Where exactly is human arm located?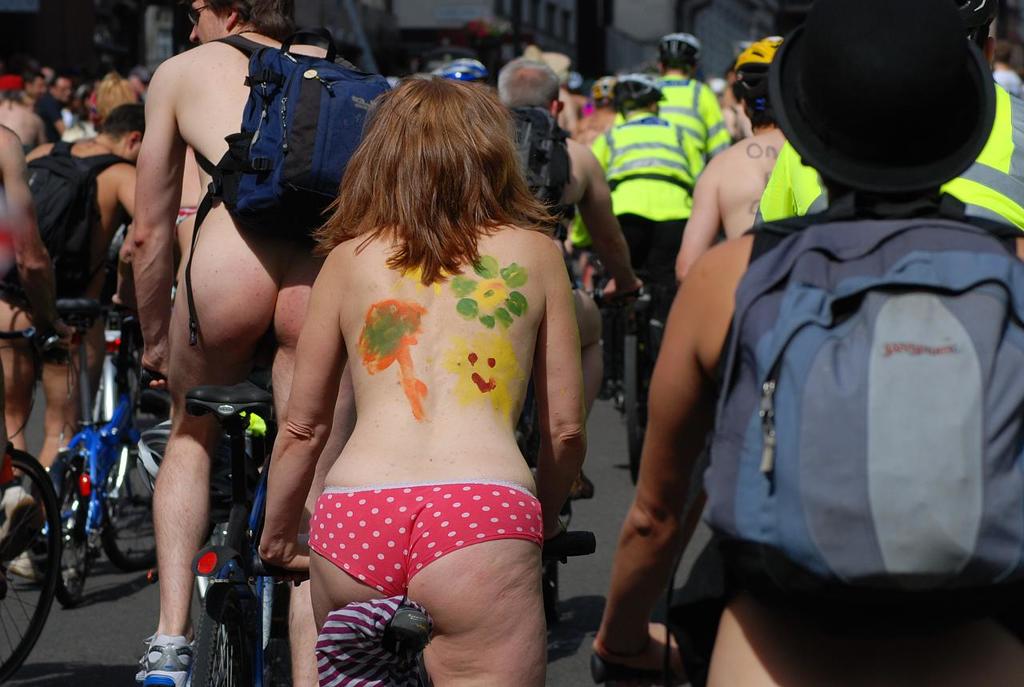
Its bounding box is box(674, 166, 722, 279).
